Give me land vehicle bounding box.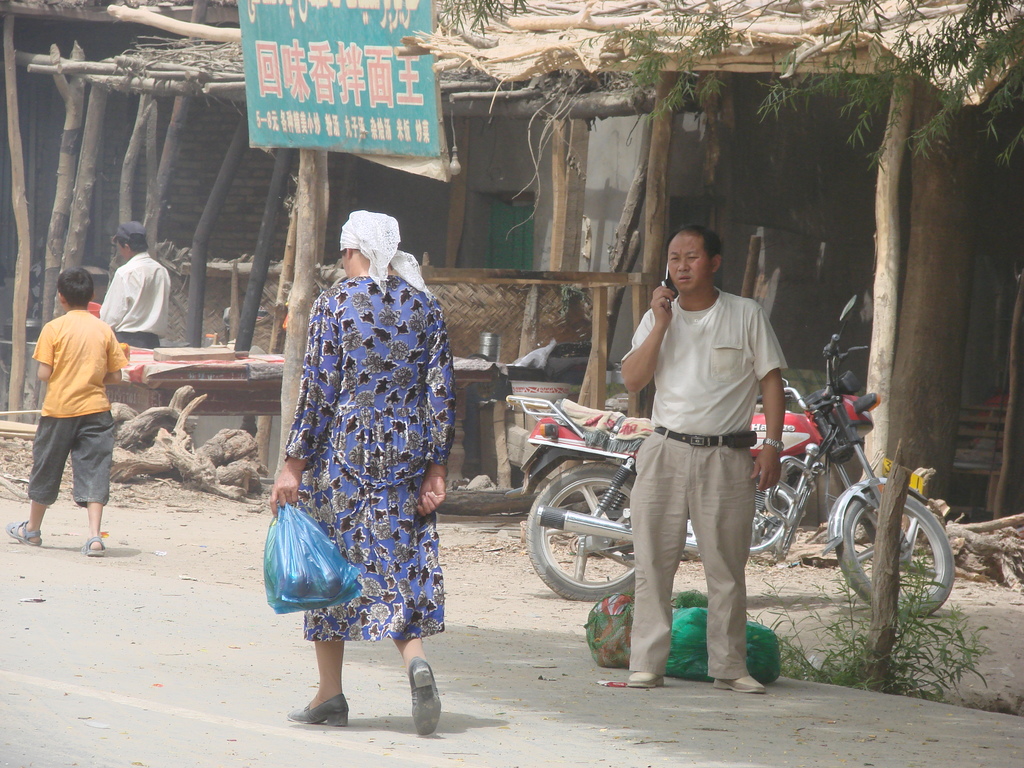
Rect(502, 290, 957, 603).
